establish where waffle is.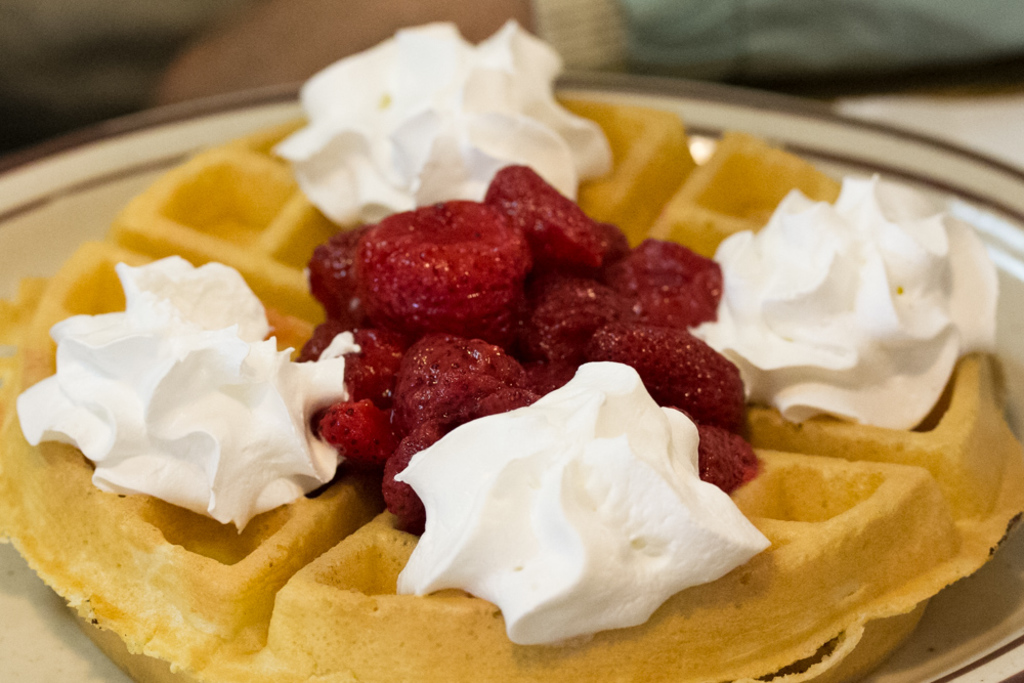
Established at [x1=0, y1=95, x2=1023, y2=682].
